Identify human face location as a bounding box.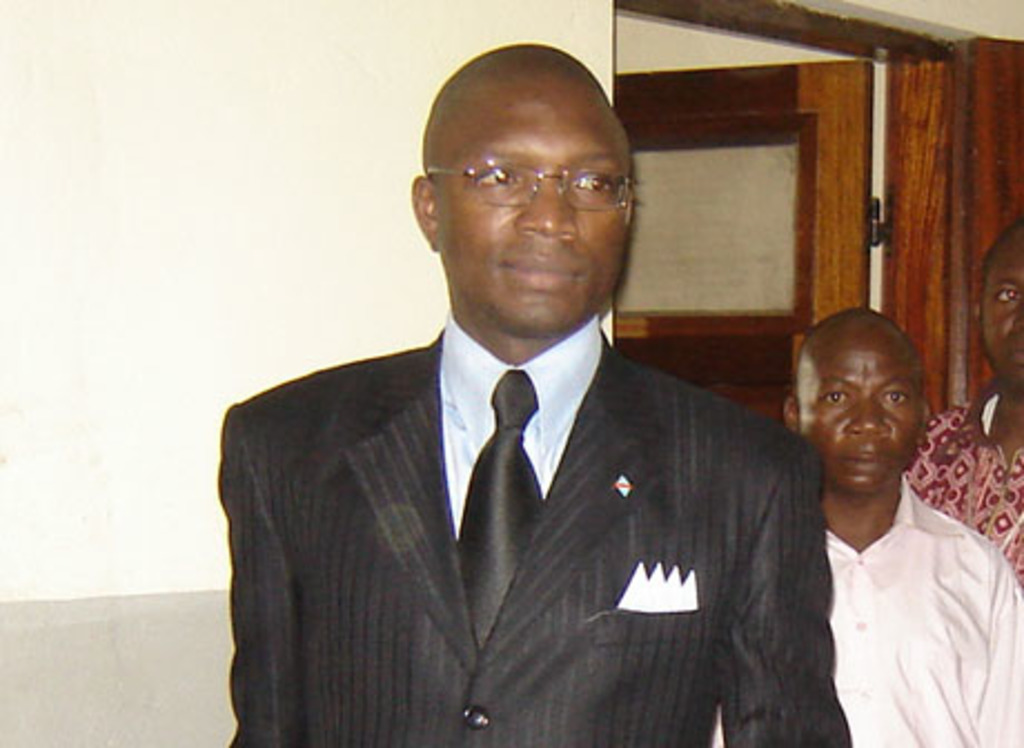
797, 336, 926, 505.
